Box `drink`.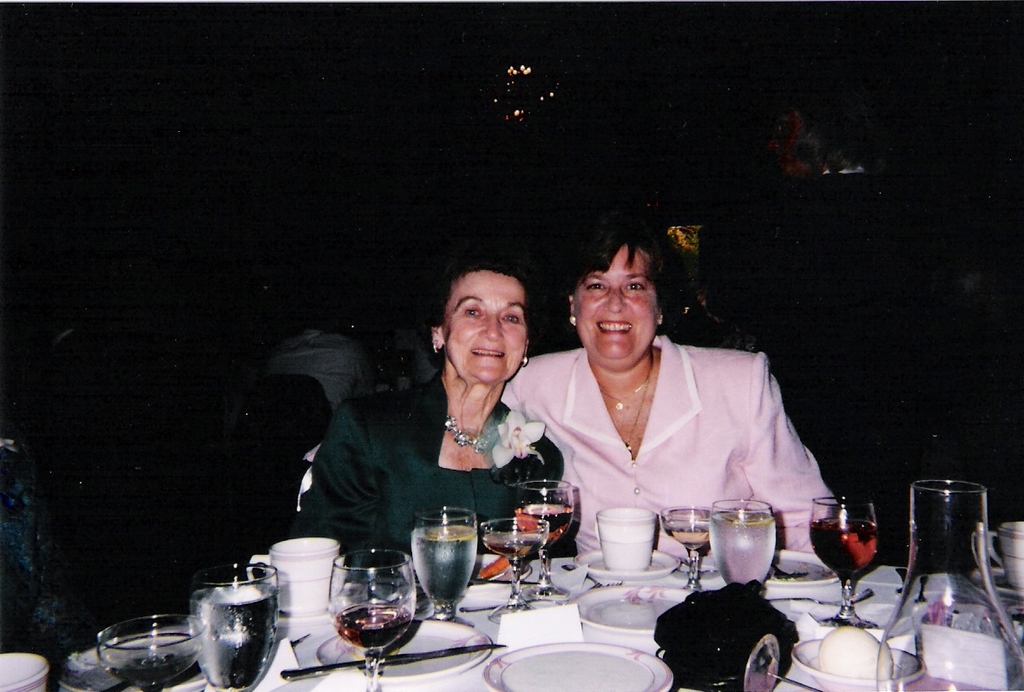
crop(410, 525, 479, 603).
